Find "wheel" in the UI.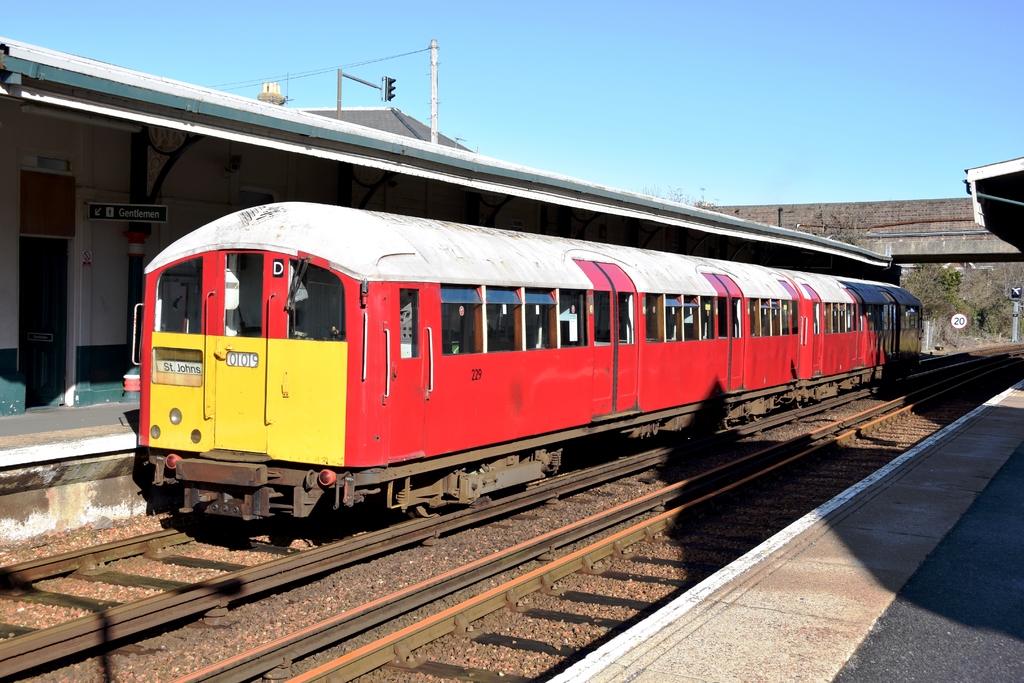
UI element at bbox(716, 422, 733, 429).
